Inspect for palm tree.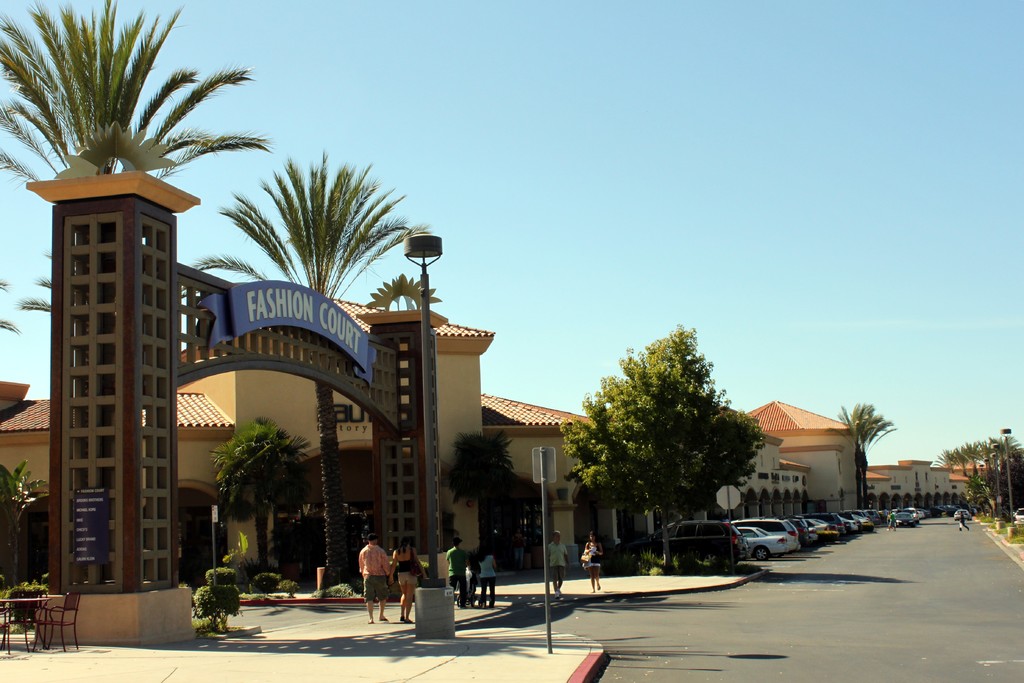
Inspection: select_region(188, 143, 437, 589).
